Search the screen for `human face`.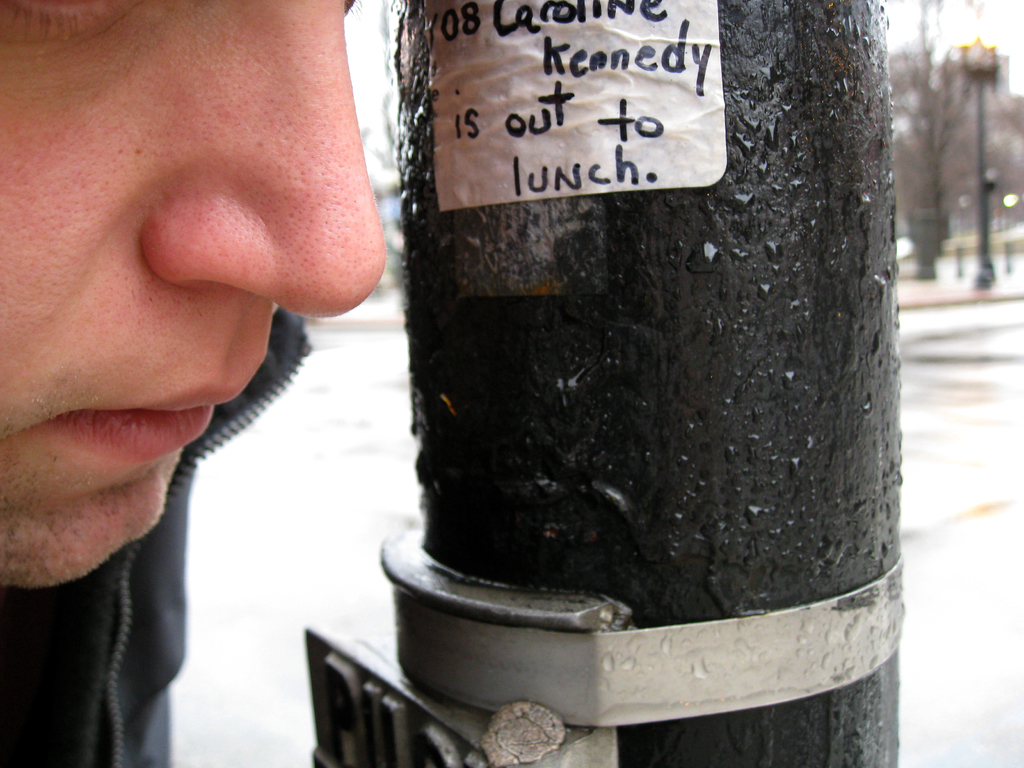
Found at [0,0,387,586].
